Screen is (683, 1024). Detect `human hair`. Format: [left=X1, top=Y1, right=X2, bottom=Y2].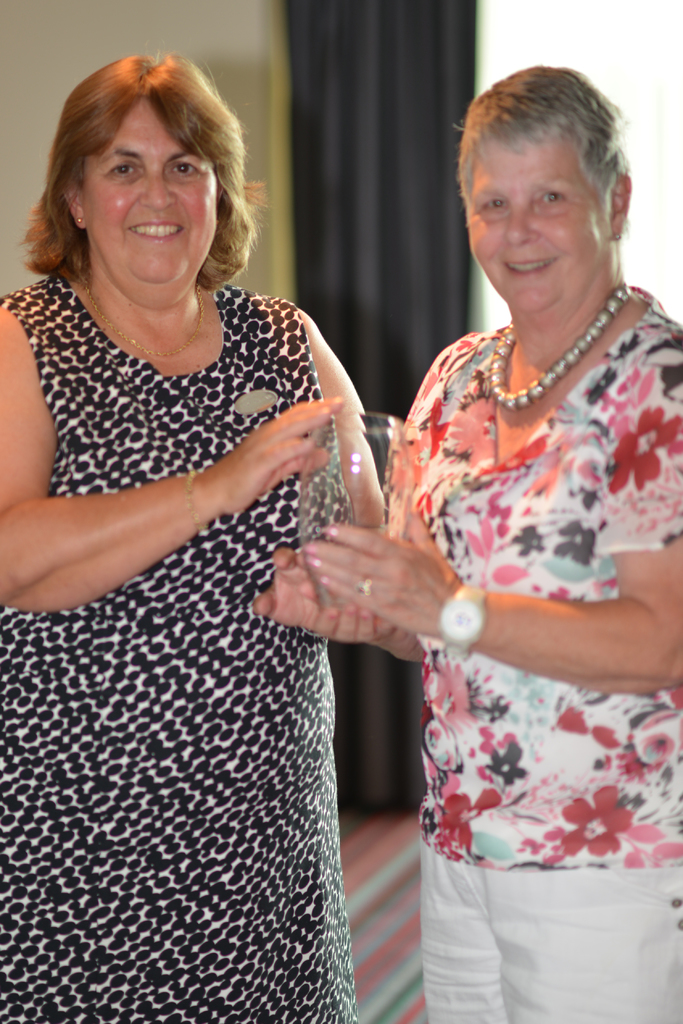
[left=40, top=35, right=262, bottom=278].
